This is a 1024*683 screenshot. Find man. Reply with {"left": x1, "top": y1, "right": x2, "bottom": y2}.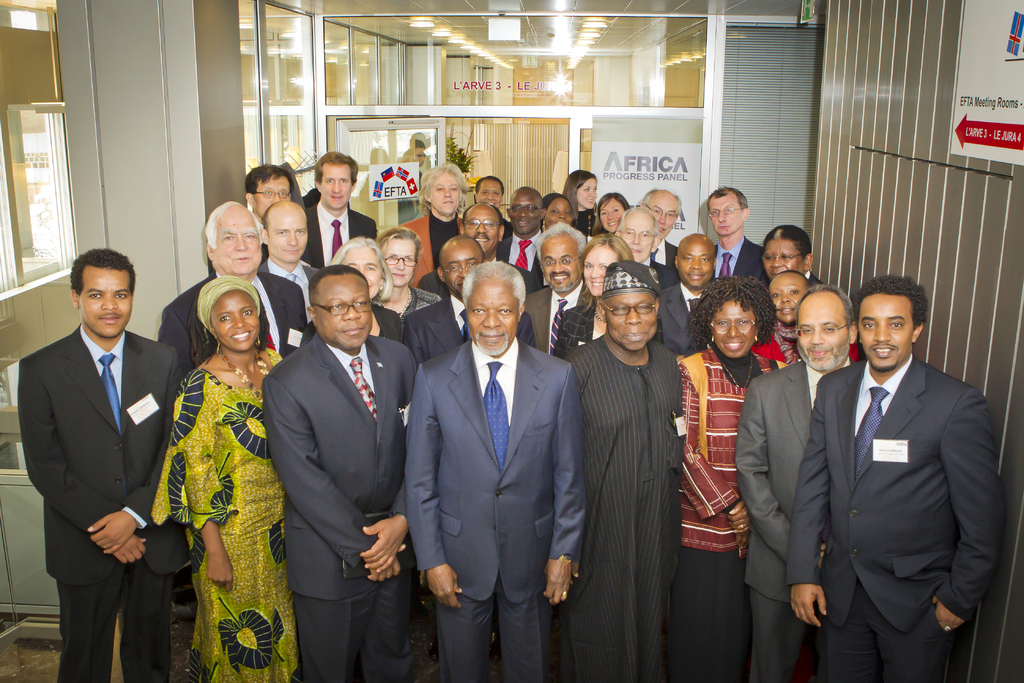
{"left": 157, "top": 199, "right": 309, "bottom": 371}.
